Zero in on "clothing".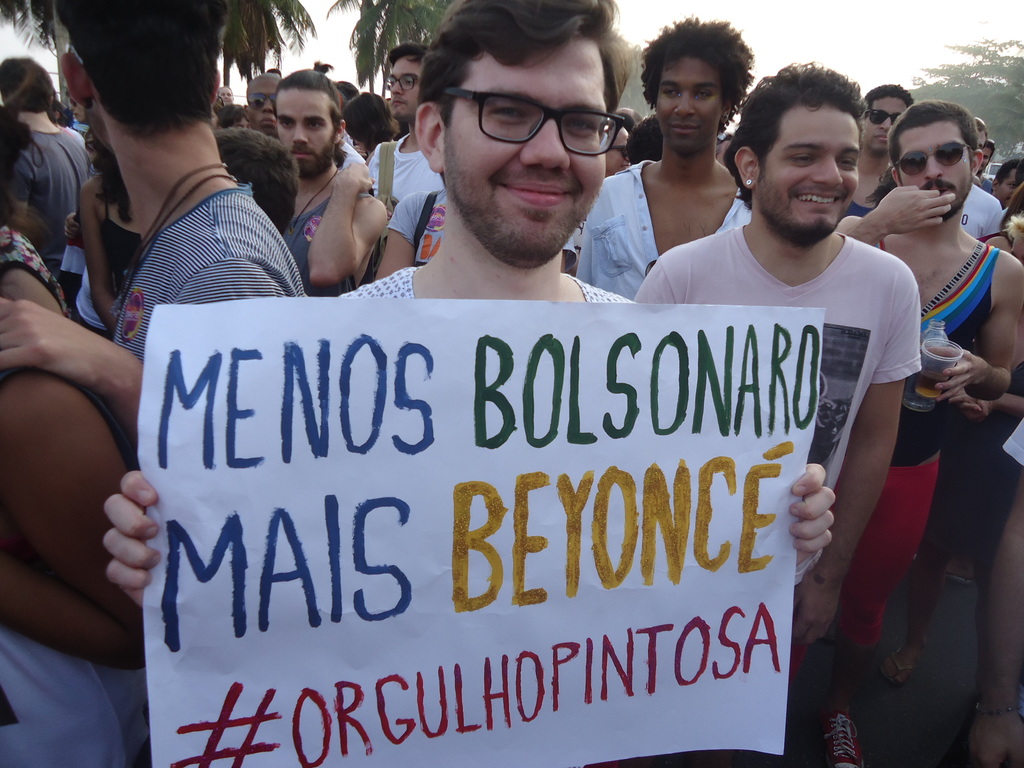
Zeroed in: <region>833, 200, 999, 663</region>.
